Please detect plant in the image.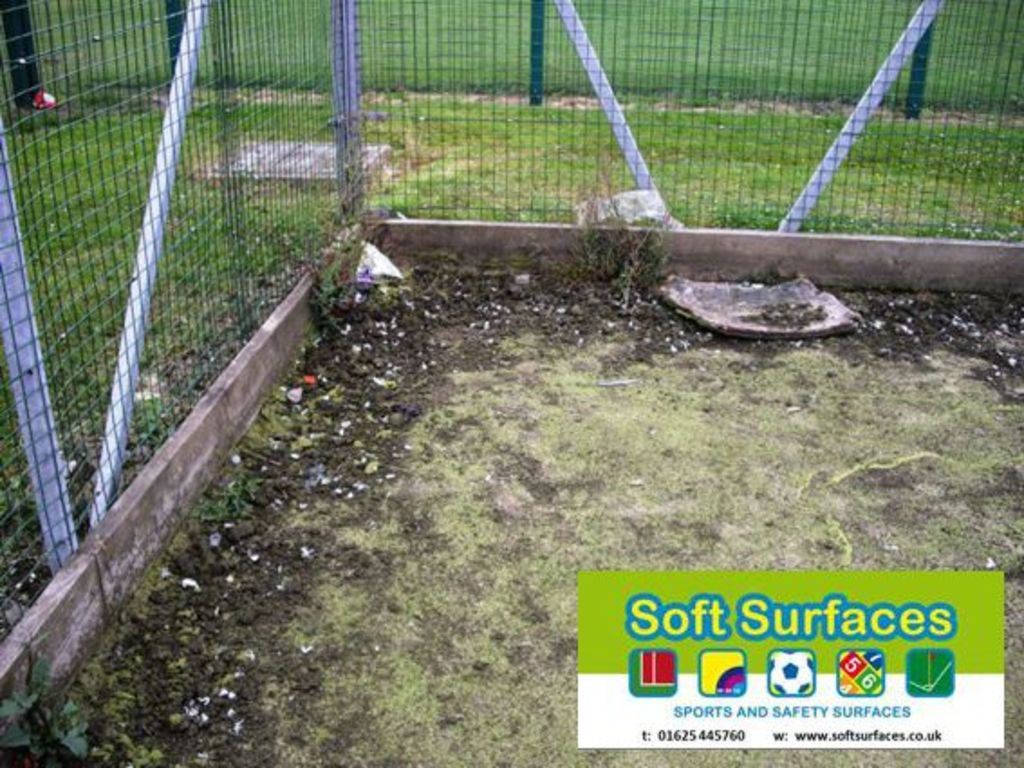
<region>312, 249, 417, 340</region>.
